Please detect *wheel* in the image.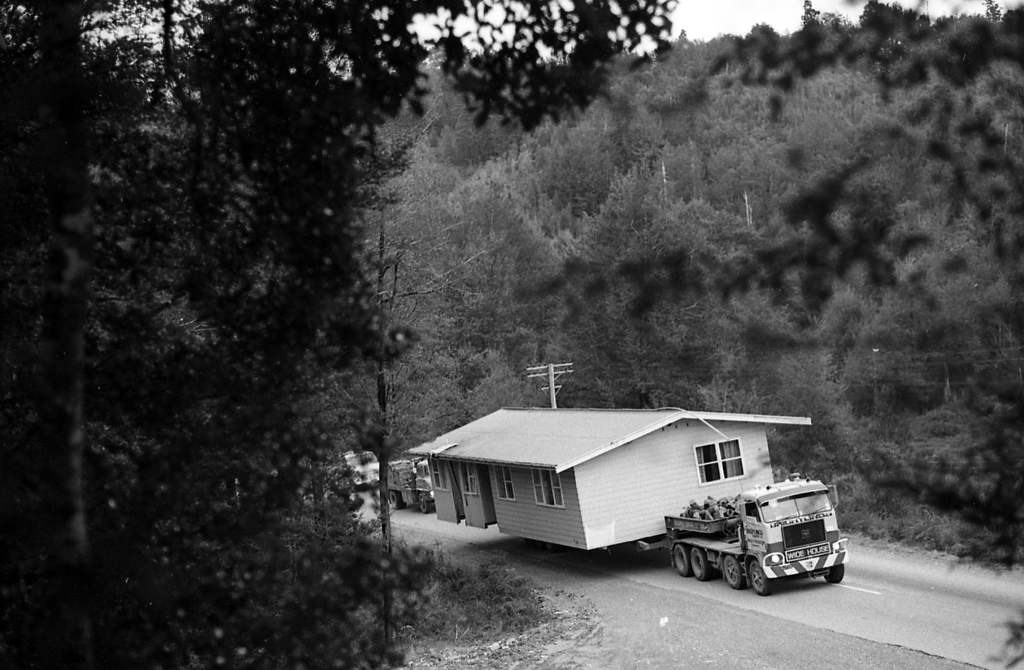
[left=687, top=548, right=708, bottom=579].
